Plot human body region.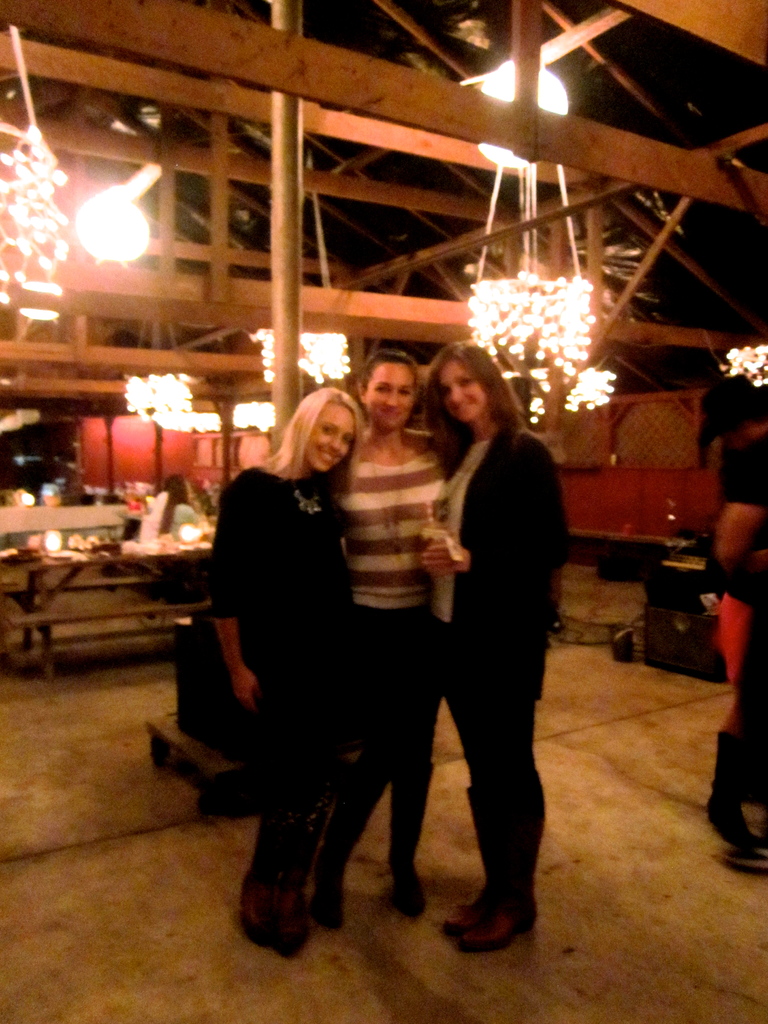
Plotted at BBox(210, 385, 353, 956).
